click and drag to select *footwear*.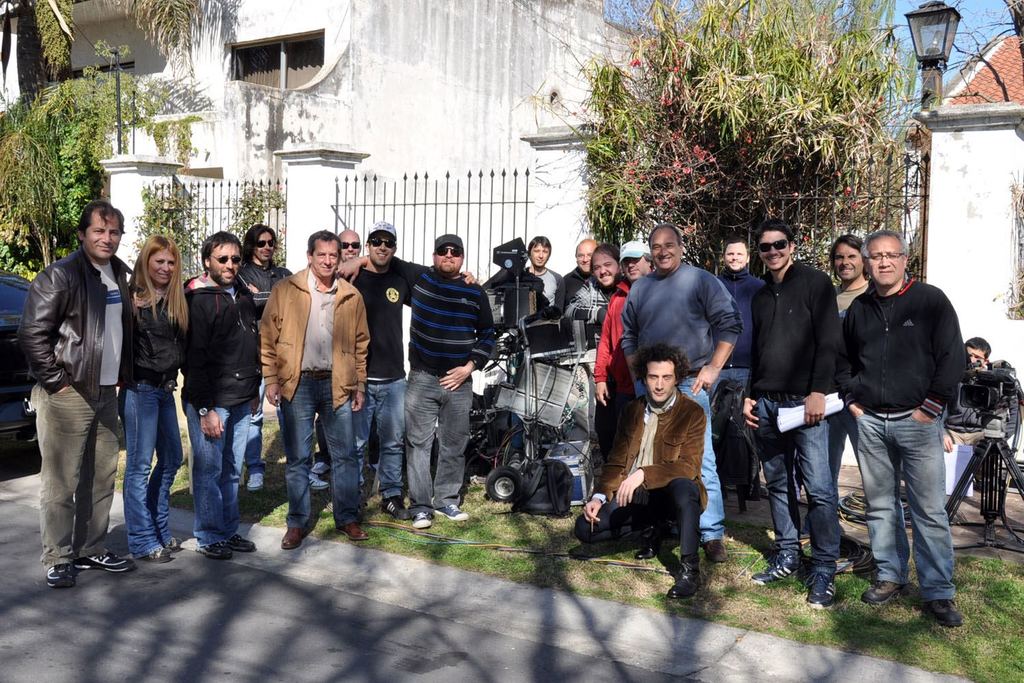
Selection: 633, 542, 661, 560.
